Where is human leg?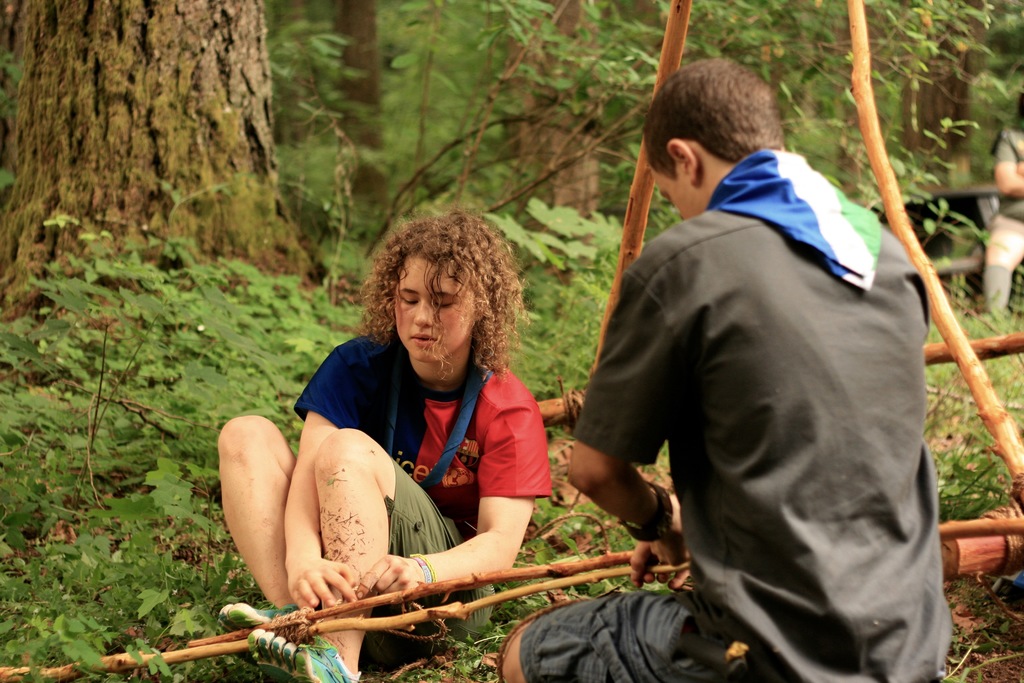
204,409,295,635.
